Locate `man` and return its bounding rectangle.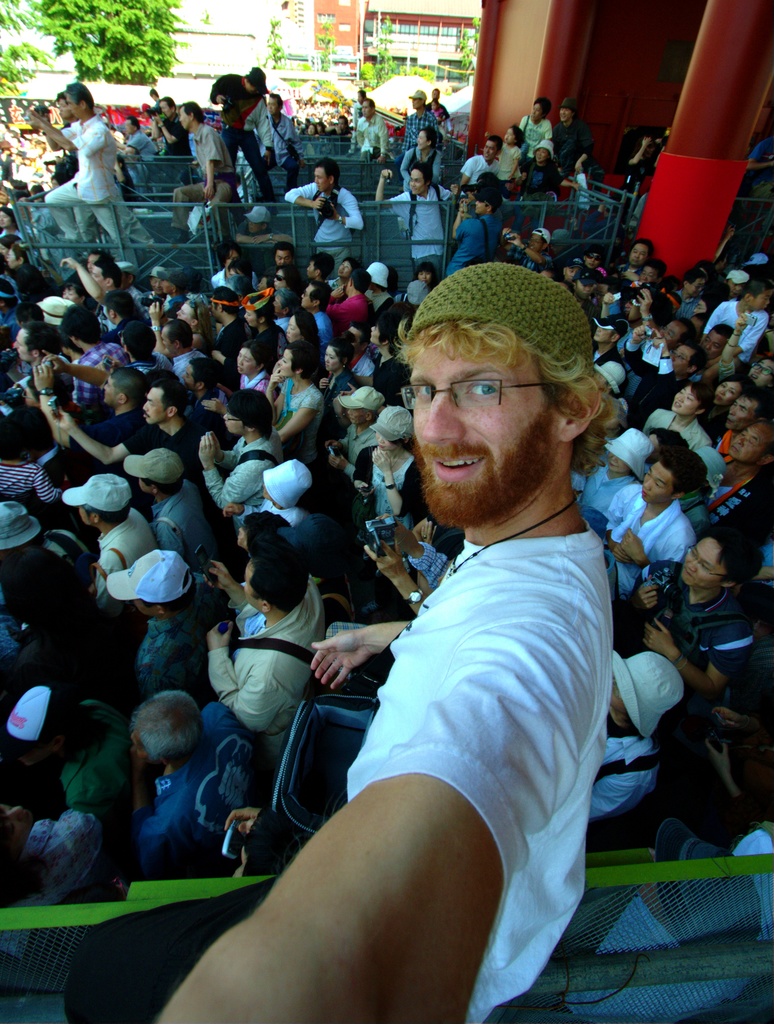
(left=24, top=84, right=136, bottom=268).
